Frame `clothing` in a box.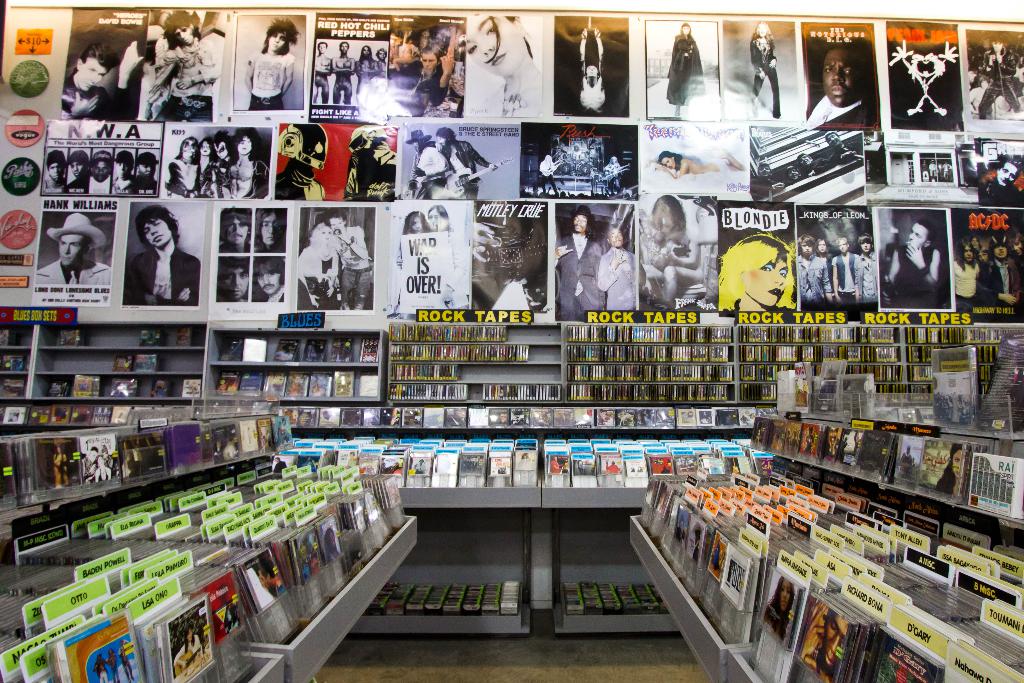
(247,51,300,100).
